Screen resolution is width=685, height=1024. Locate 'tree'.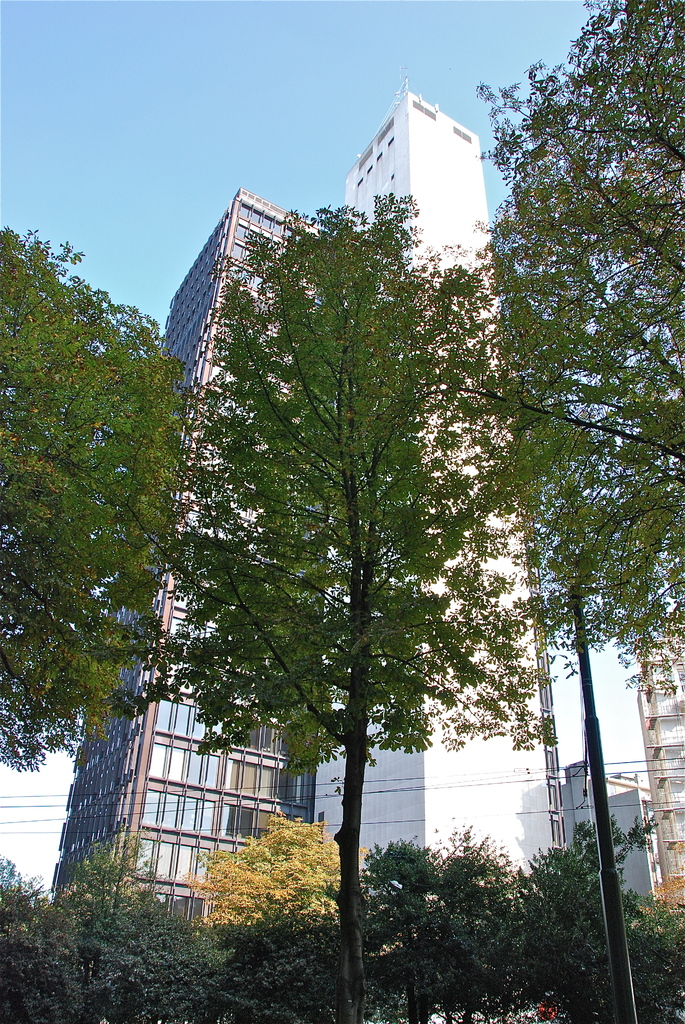
<box>527,814,684,1015</box>.
